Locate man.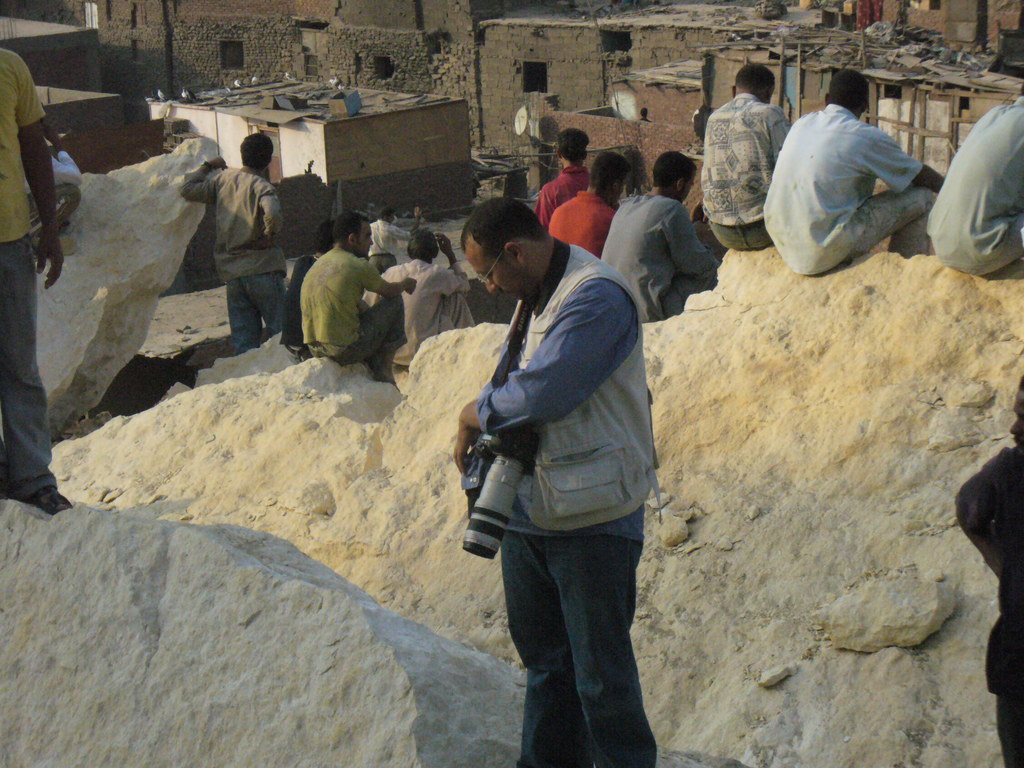
Bounding box: detection(953, 377, 1023, 767).
